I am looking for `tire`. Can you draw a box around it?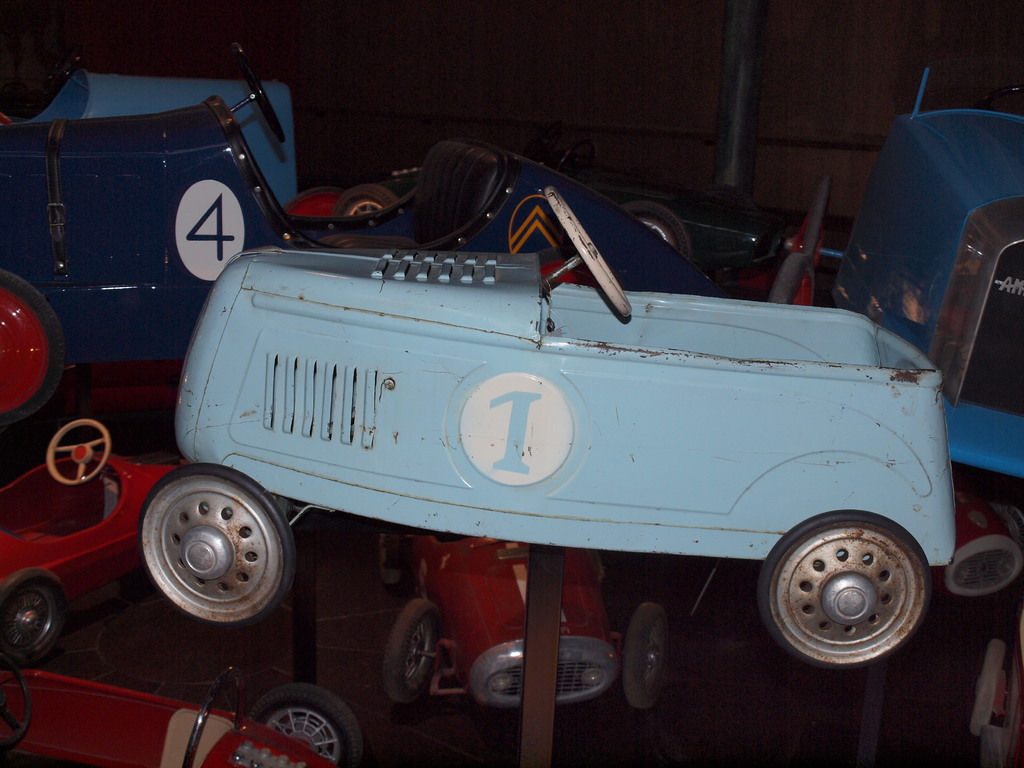
Sure, the bounding box is <box>624,603,673,708</box>.
